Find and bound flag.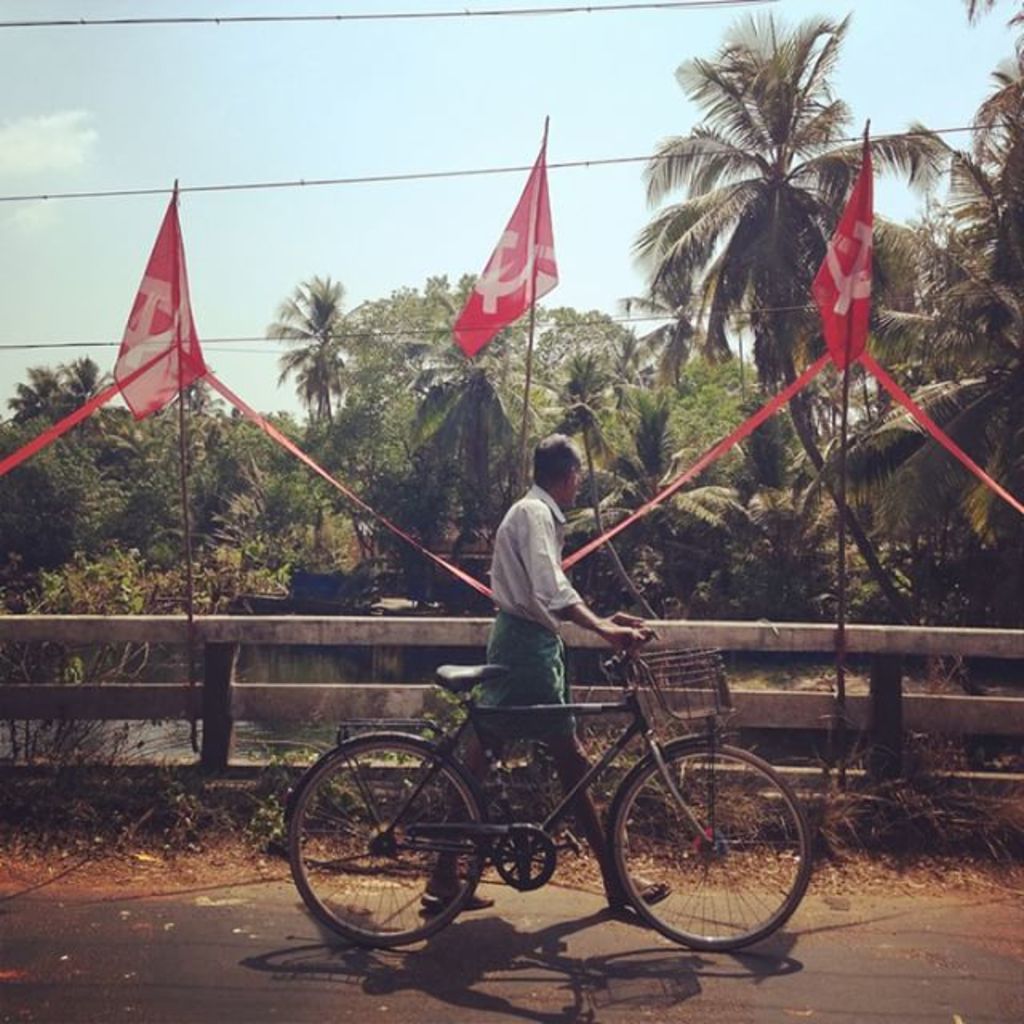
Bound: left=453, top=142, right=568, bottom=362.
